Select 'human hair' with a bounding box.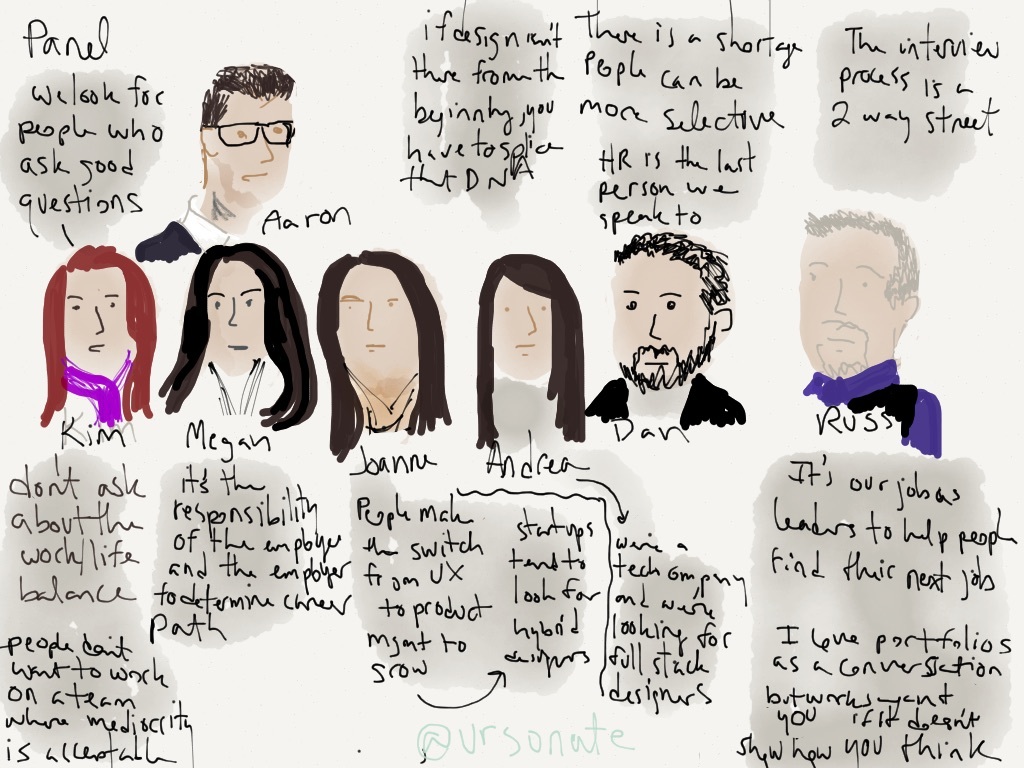
[145, 237, 303, 432].
